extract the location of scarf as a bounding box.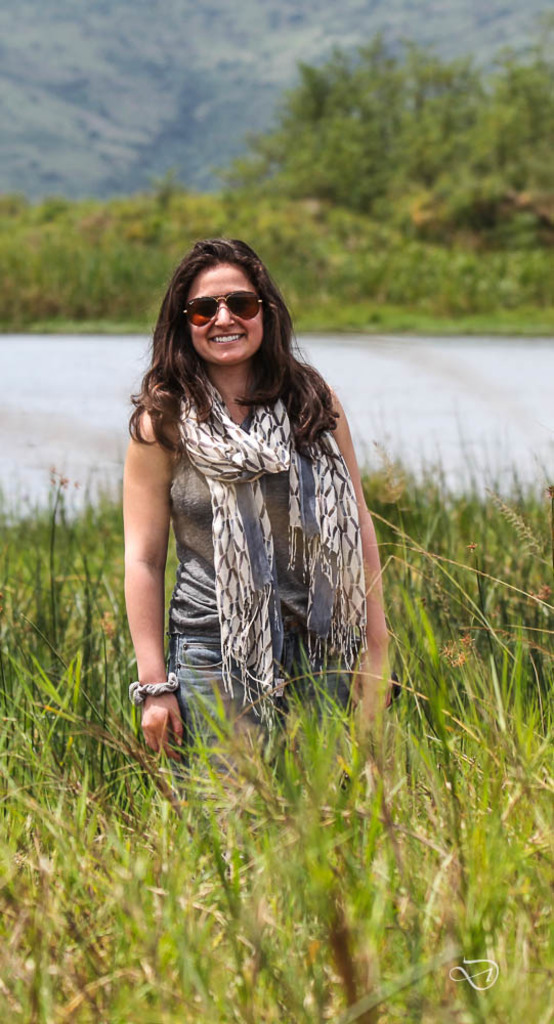
BBox(171, 374, 365, 725).
